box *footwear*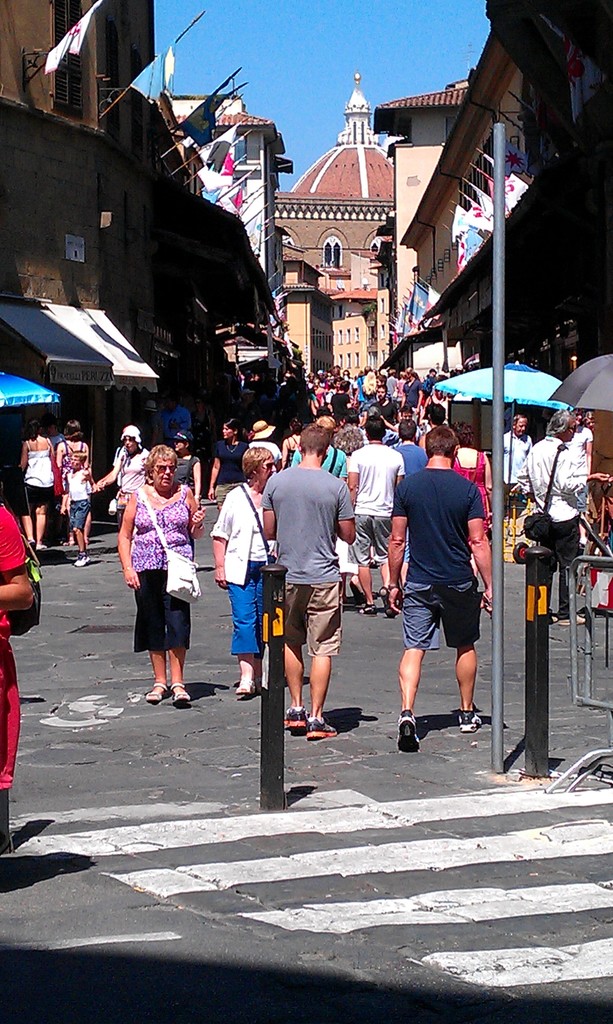
303,717,340,739
